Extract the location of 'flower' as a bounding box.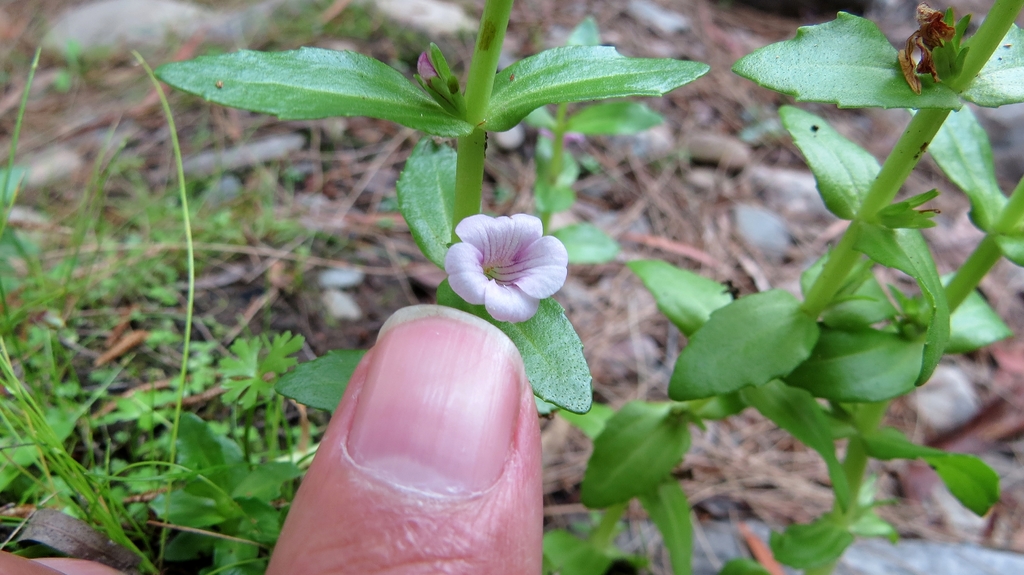
<box>444,207,569,320</box>.
